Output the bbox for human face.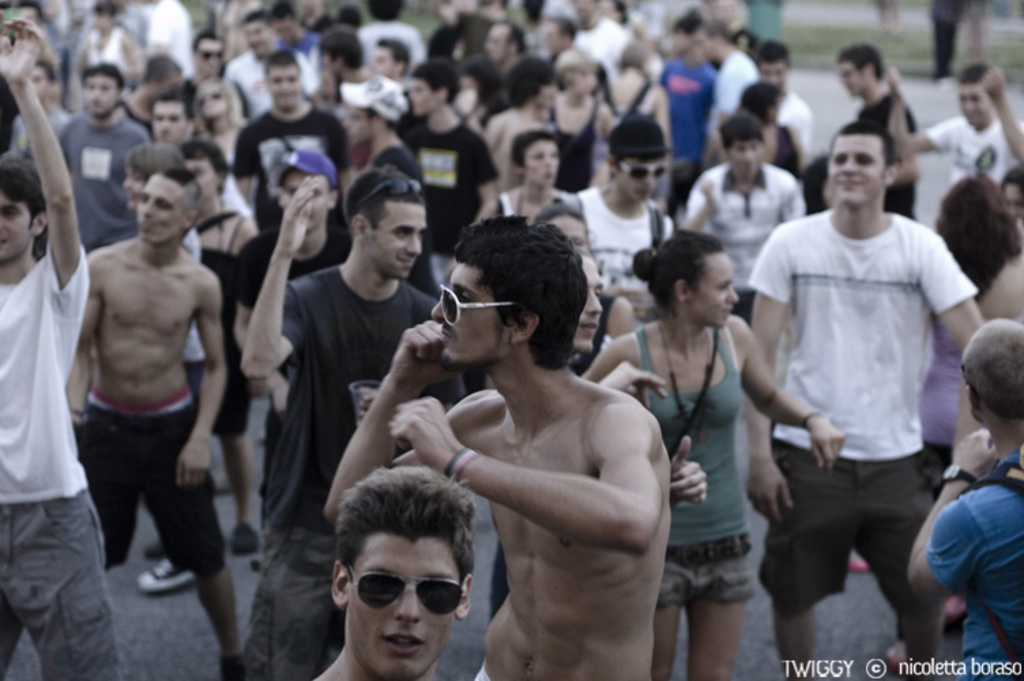
x1=963, y1=80, x2=985, y2=127.
